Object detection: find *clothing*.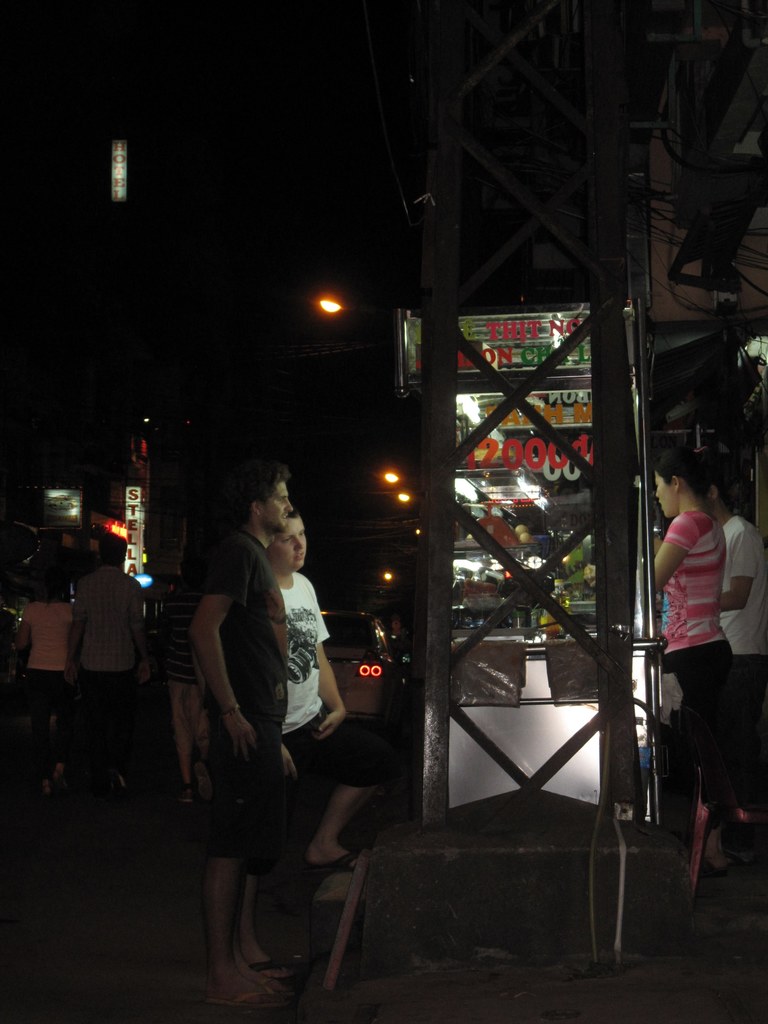
{"left": 202, "top": 529, "right": 285, "bottom": 860}.
